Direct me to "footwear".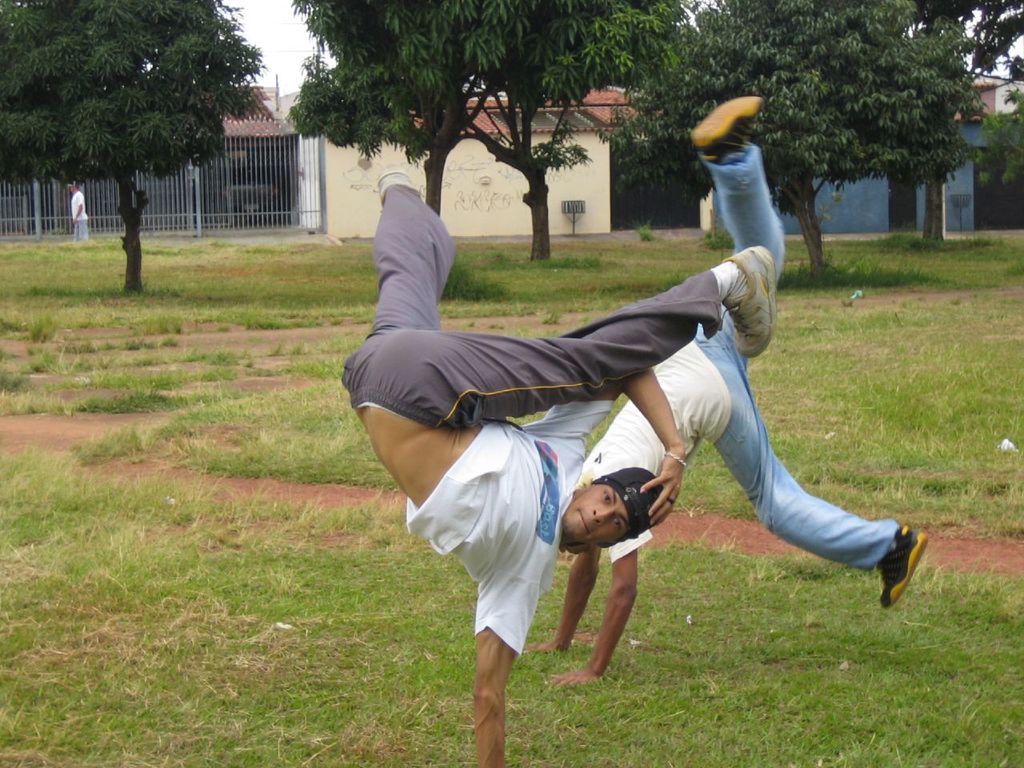
Direction: (x1=379, y1=167, x2=421, y2=202).
